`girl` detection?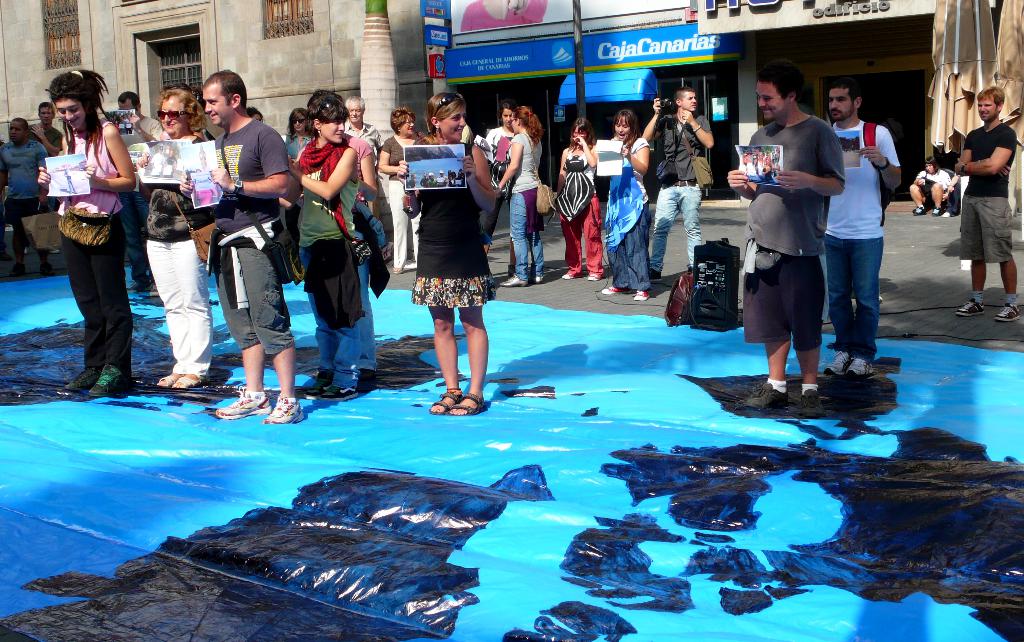
select_region(292, 88, 357, 402)
